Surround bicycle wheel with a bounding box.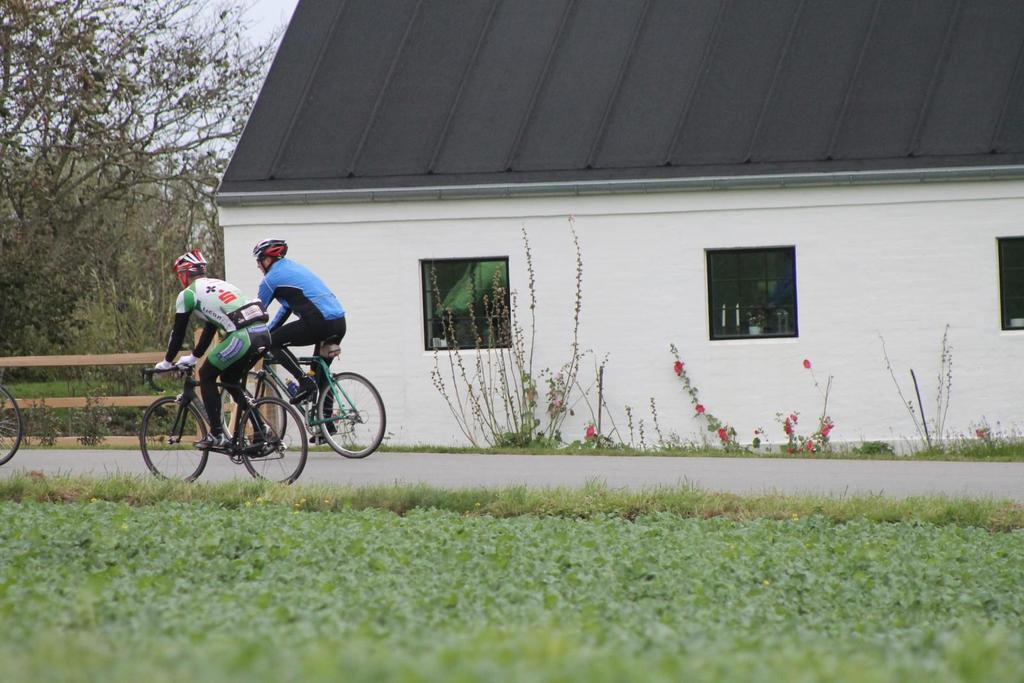
region(239, 396, 308, 486).
